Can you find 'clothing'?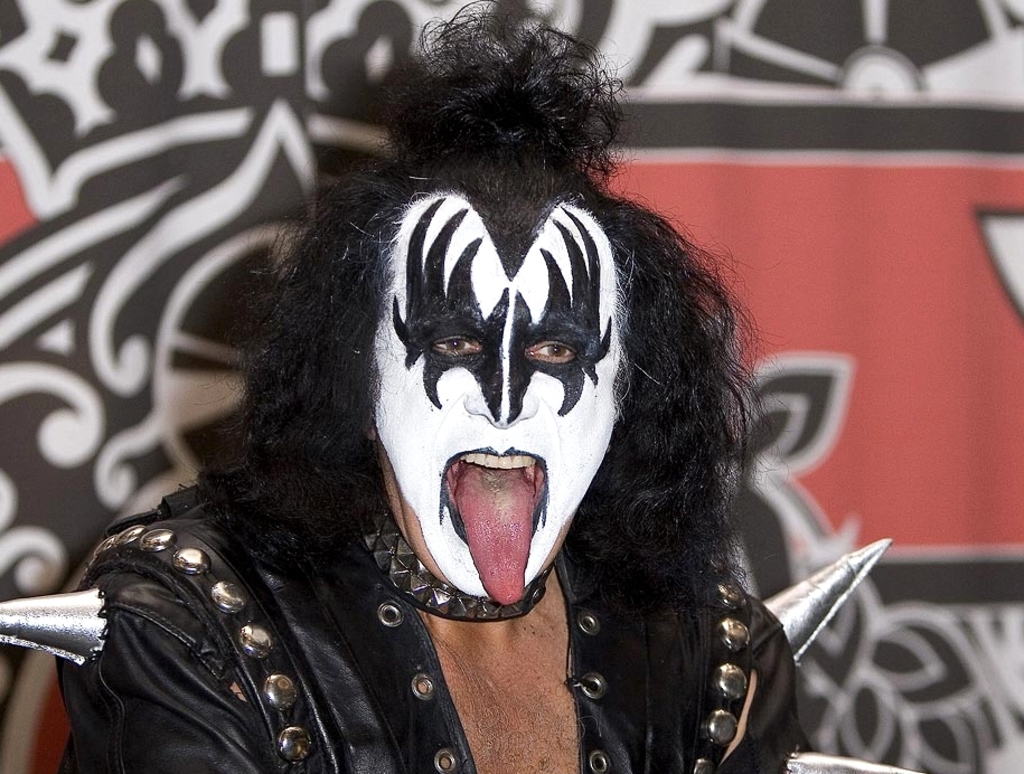
Yes, bounding box: bbox=[6, 399, 777, 762].
